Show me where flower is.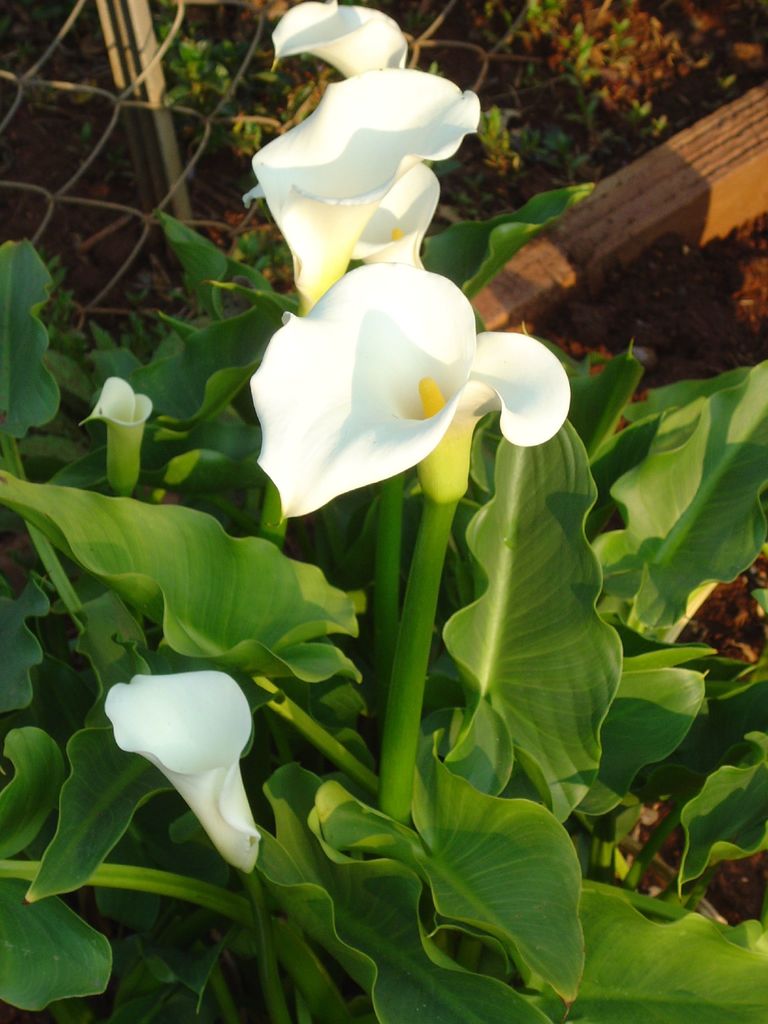
flower is at rect(107, 667, 264, 874).
